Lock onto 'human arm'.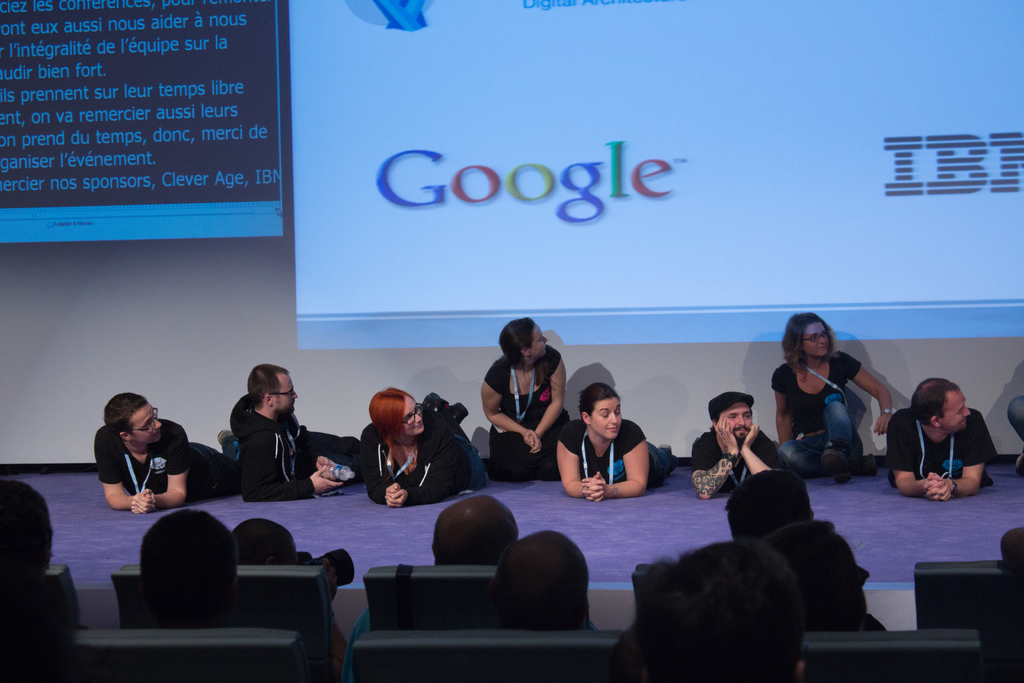
Locked: box(362, 426, 408, 505).
